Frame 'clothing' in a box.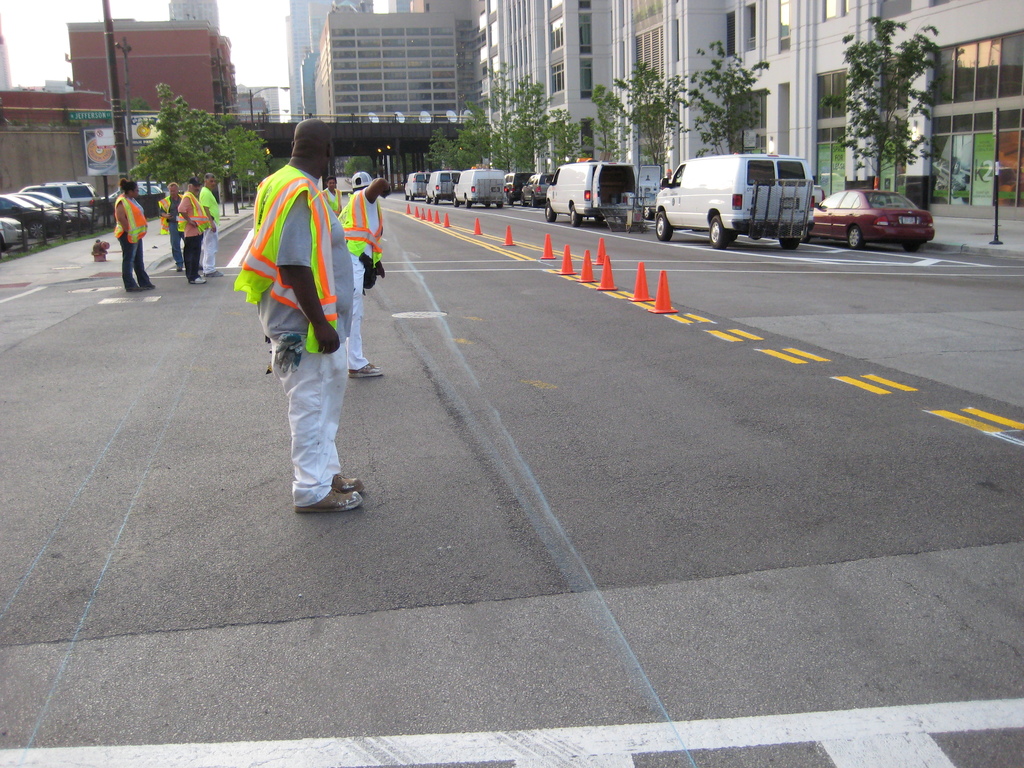
Rect(321, 188, 340, 214).
